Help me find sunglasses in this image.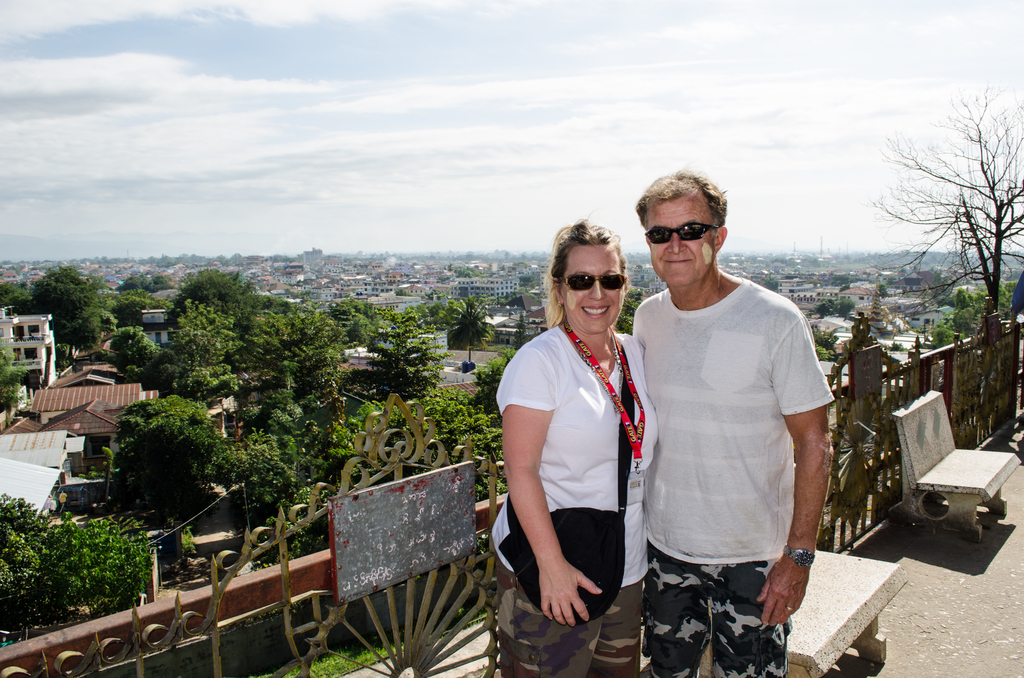
Found it: rect(559, 276, 623, 289).
